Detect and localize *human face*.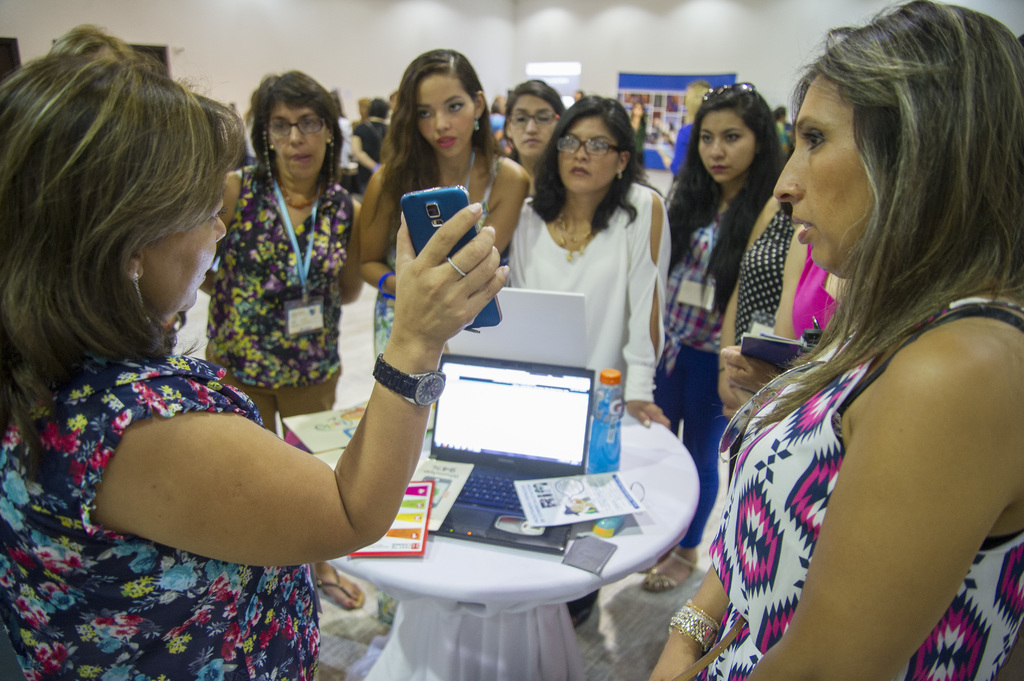
Localized at 141 198 229 312.
